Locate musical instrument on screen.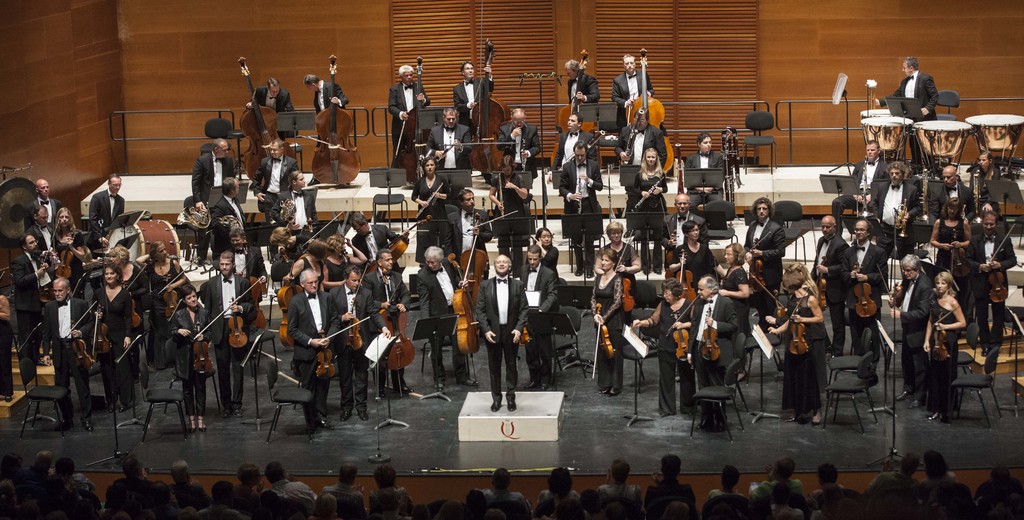
On screen at pyautogui.locateOnScreen(590, 304, 618, 377).
